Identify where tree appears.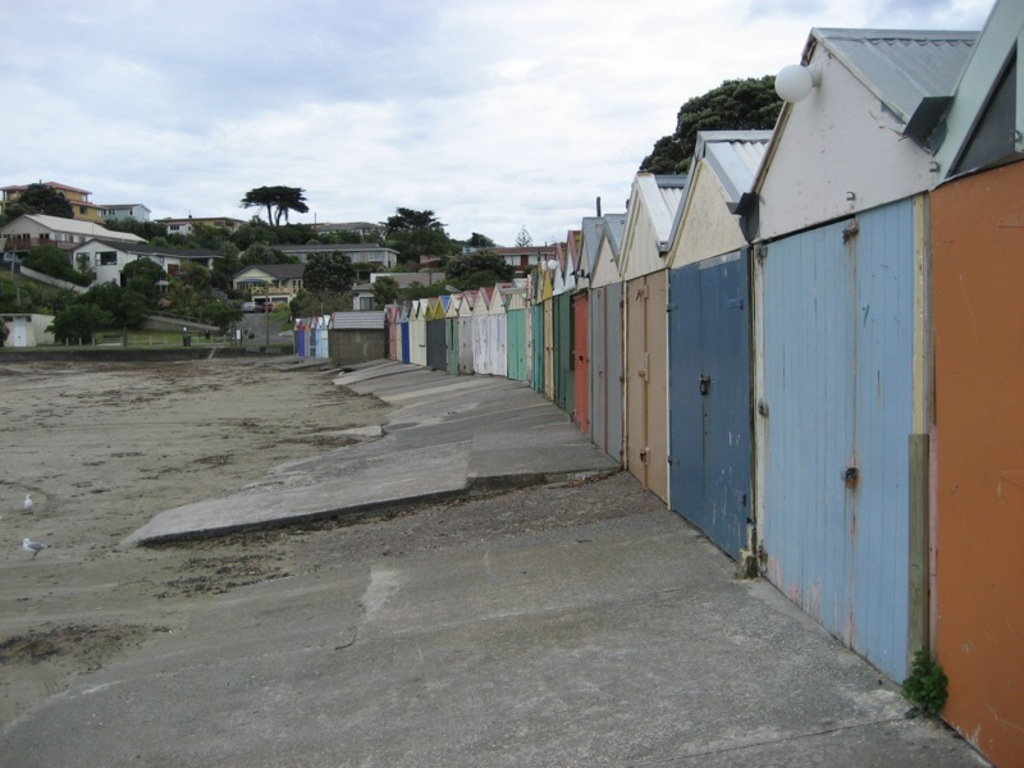
Appears at rect(0, 198, 32, 225).
